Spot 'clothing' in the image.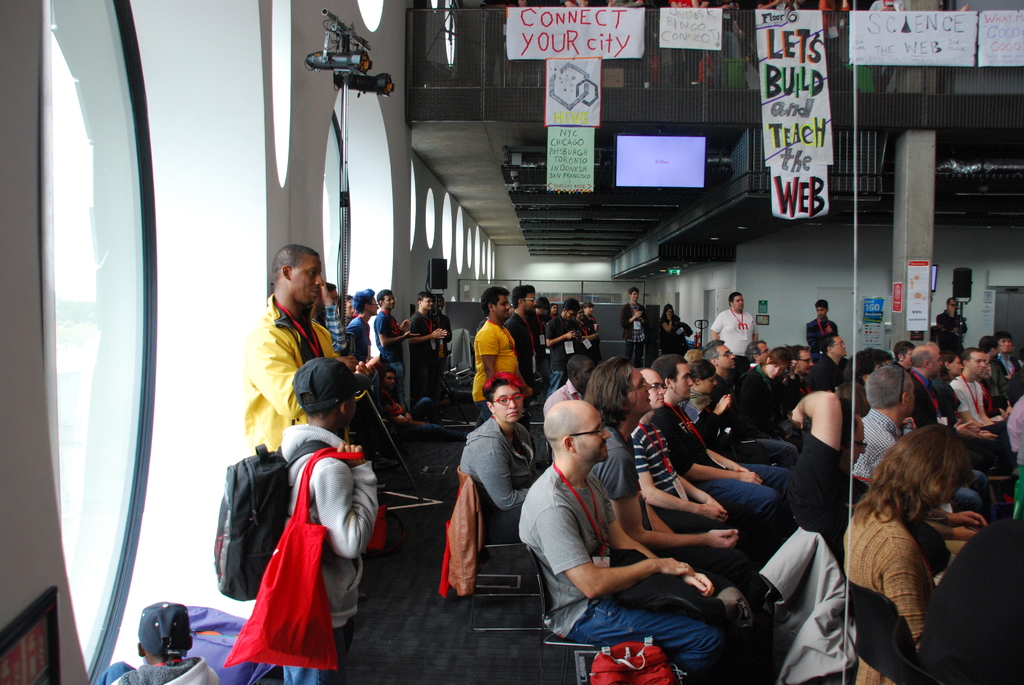
'clothing' found at box=[545, 311, 582, 393].
